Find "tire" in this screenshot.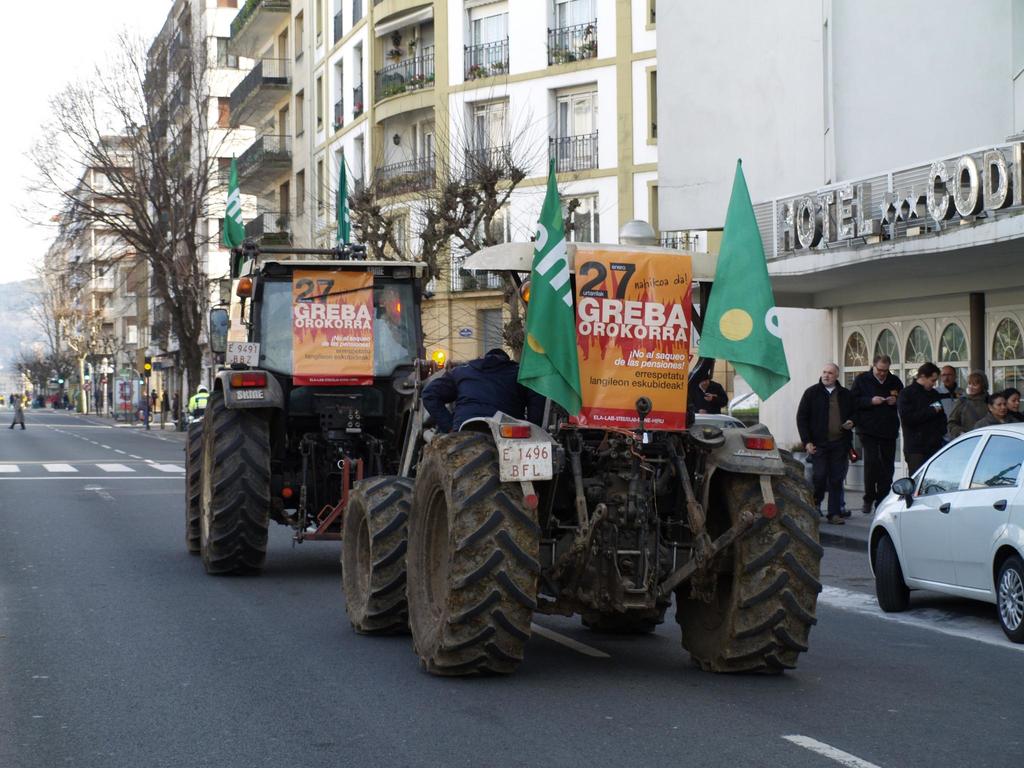
The bounding box for "tire" is x1=198, y1=392, x2=271, y2=576.
